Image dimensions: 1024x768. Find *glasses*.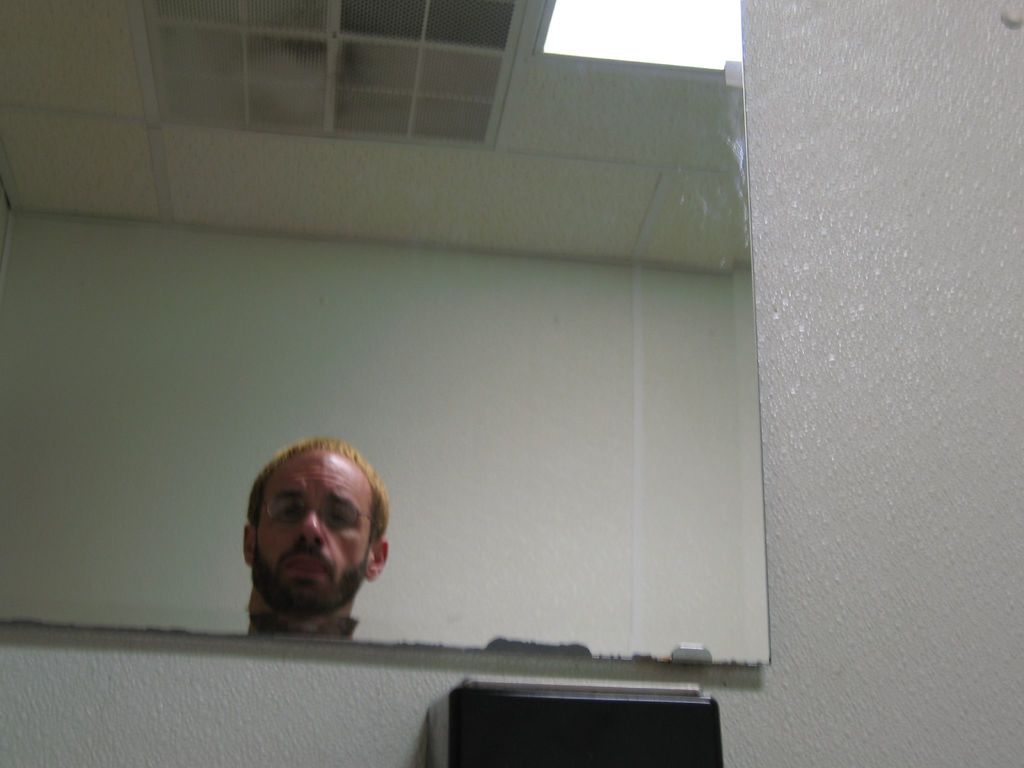
(259,496,378,532).
